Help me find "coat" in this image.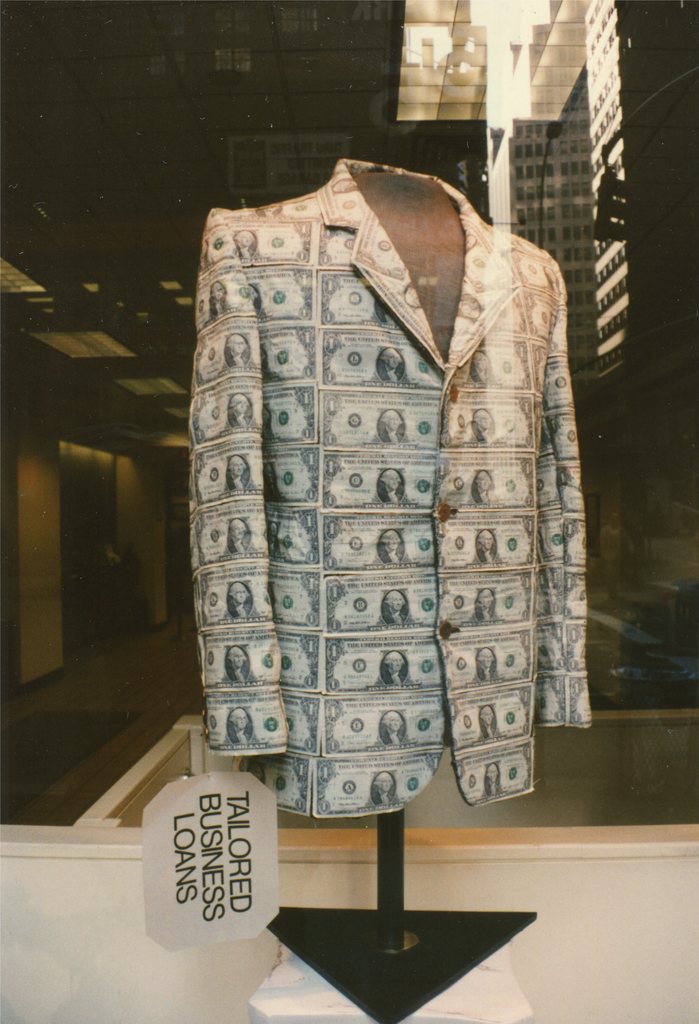
Found it: detection(384, 608, 403, 622).
